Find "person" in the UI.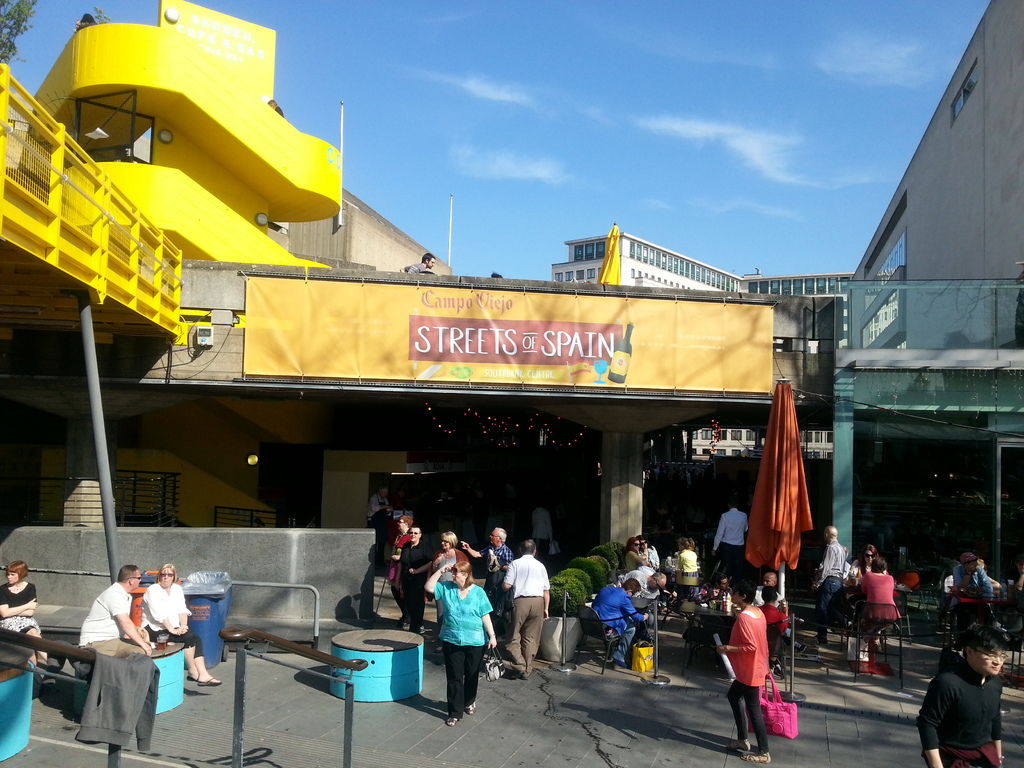
UI element at <bbox>712, 499, 749, 596</bbox>.
